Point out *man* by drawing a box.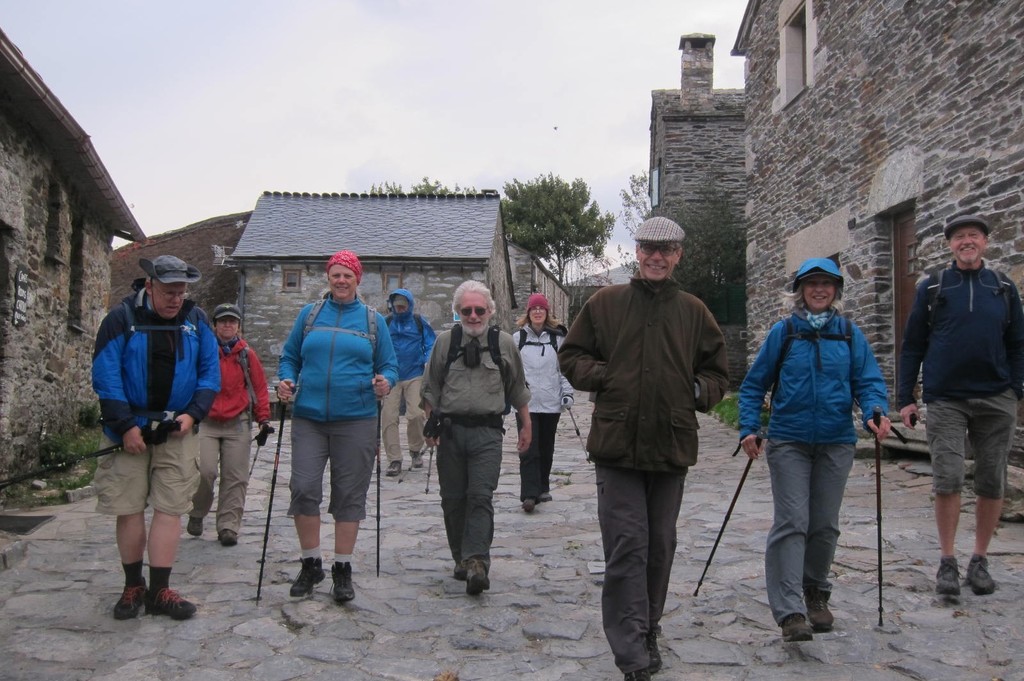
(93,253,219,618).
